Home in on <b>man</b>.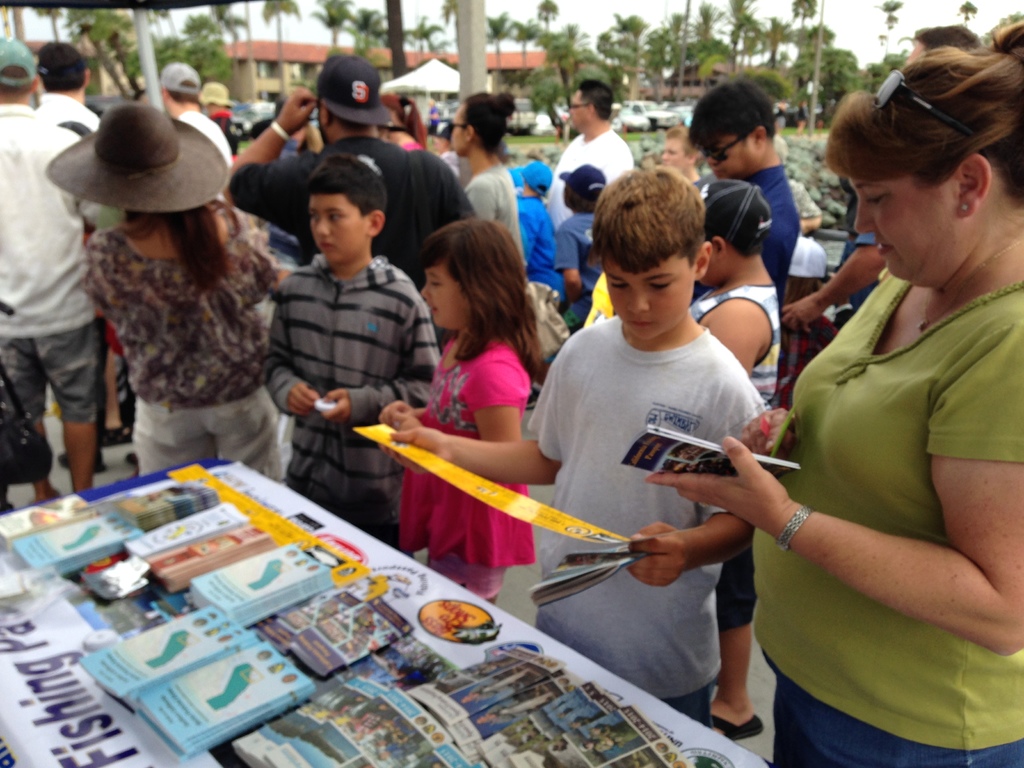
Homed in at bbox=(0, 112, 86, 495).
